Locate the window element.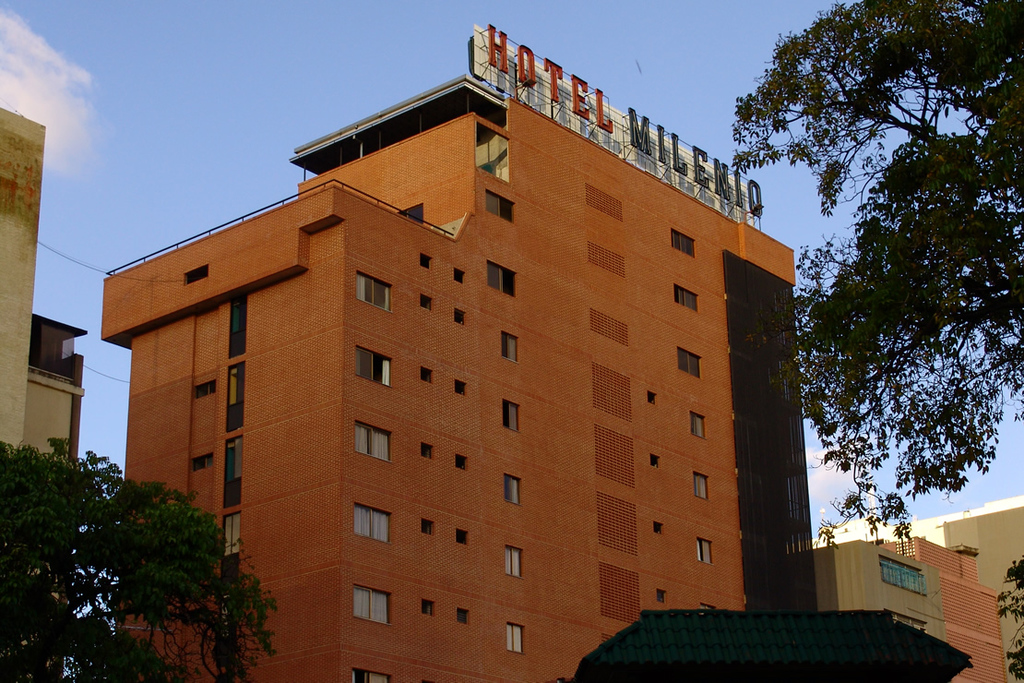
Element bbox: bbox=[420, 254, 435, 270].
